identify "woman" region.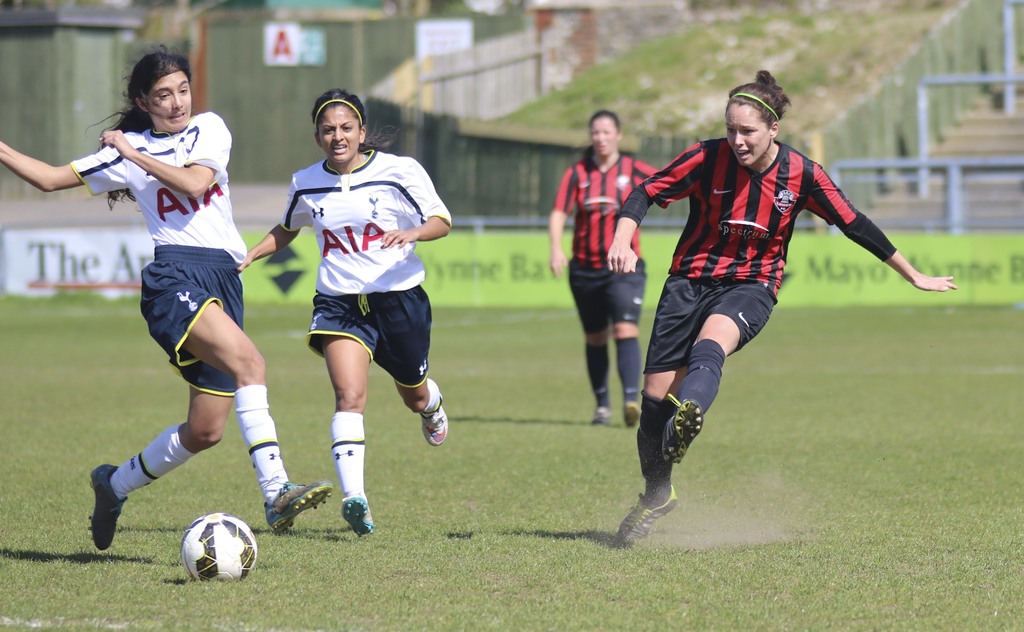
Region: bbox=(0, 47, 321, 558).
